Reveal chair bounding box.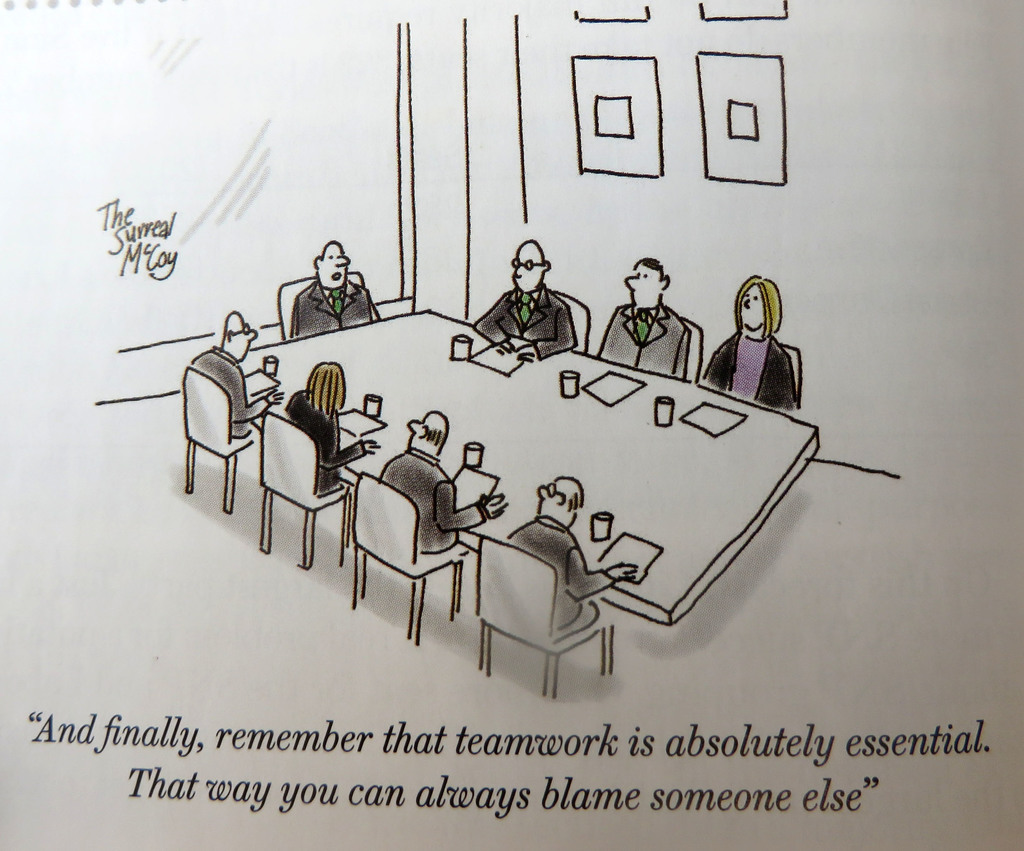
Revealed: bbox=(678, 312, 701, 381).
